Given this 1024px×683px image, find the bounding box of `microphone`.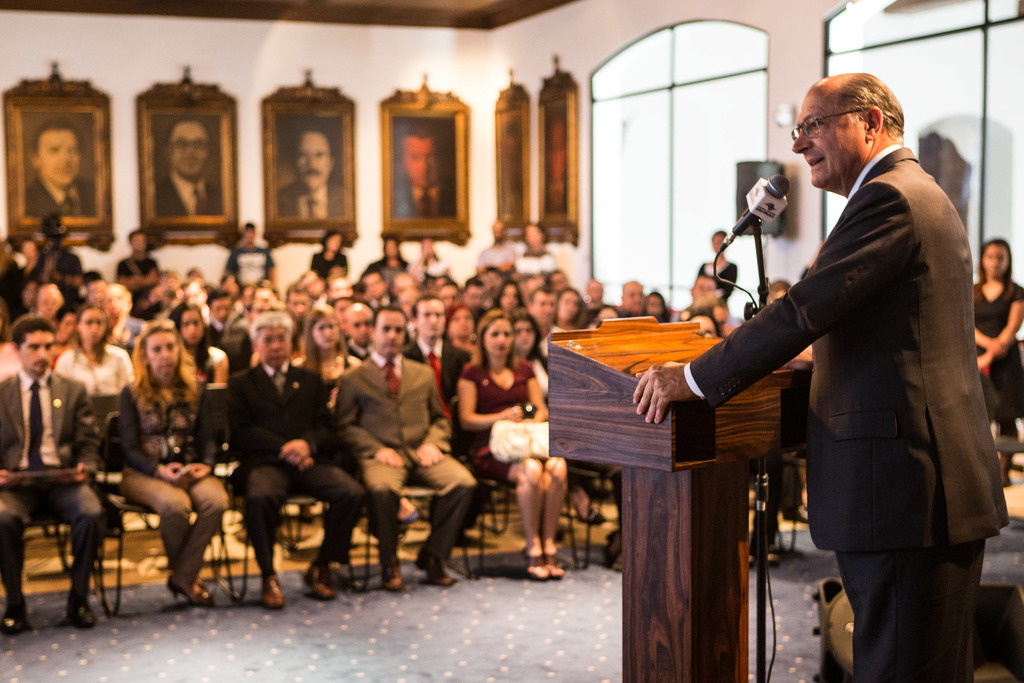
[721, 170, 793, 250].
